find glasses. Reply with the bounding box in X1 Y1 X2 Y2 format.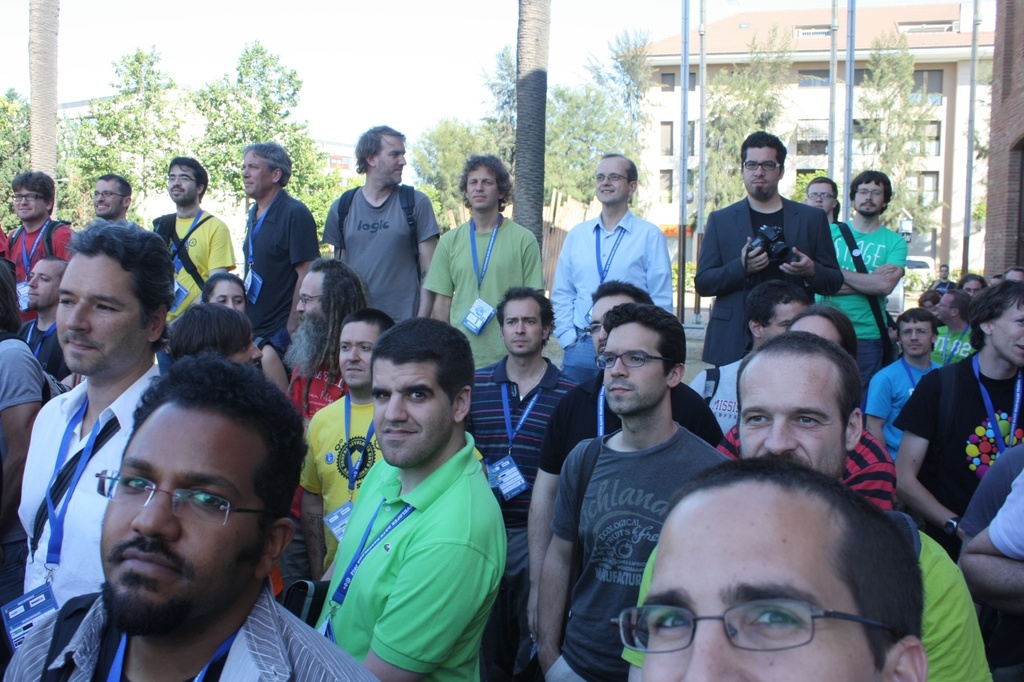
938 299 953 307.
